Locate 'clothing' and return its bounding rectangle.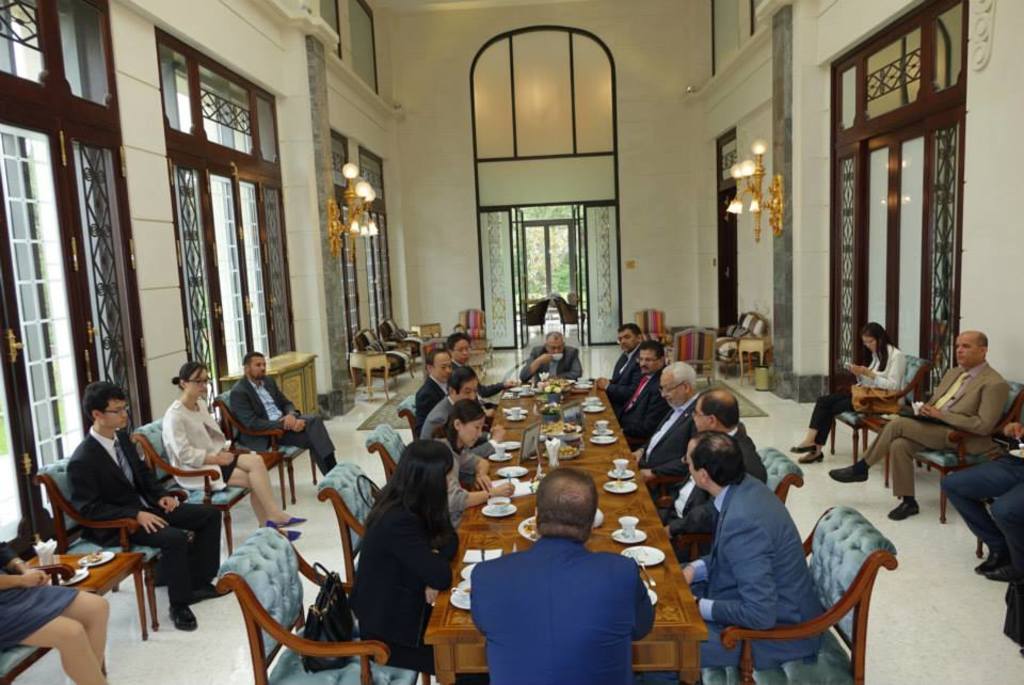
crop(63, 423, 217, 609).
